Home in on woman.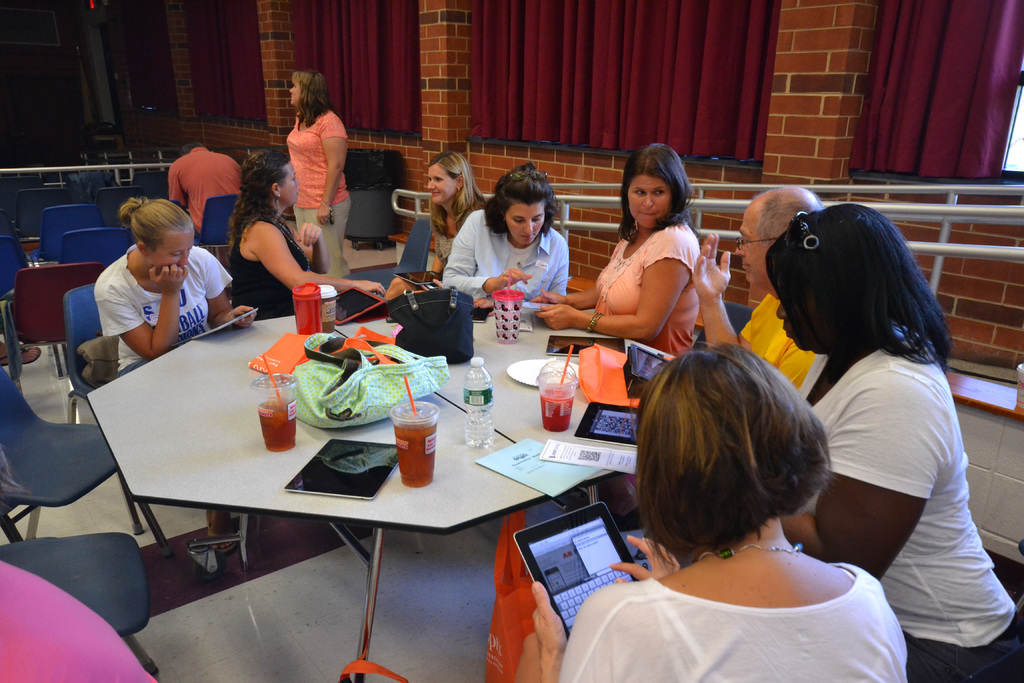
Homed in at {"left": 509, "top": 343, "right": 908, "bottom": 682}.
